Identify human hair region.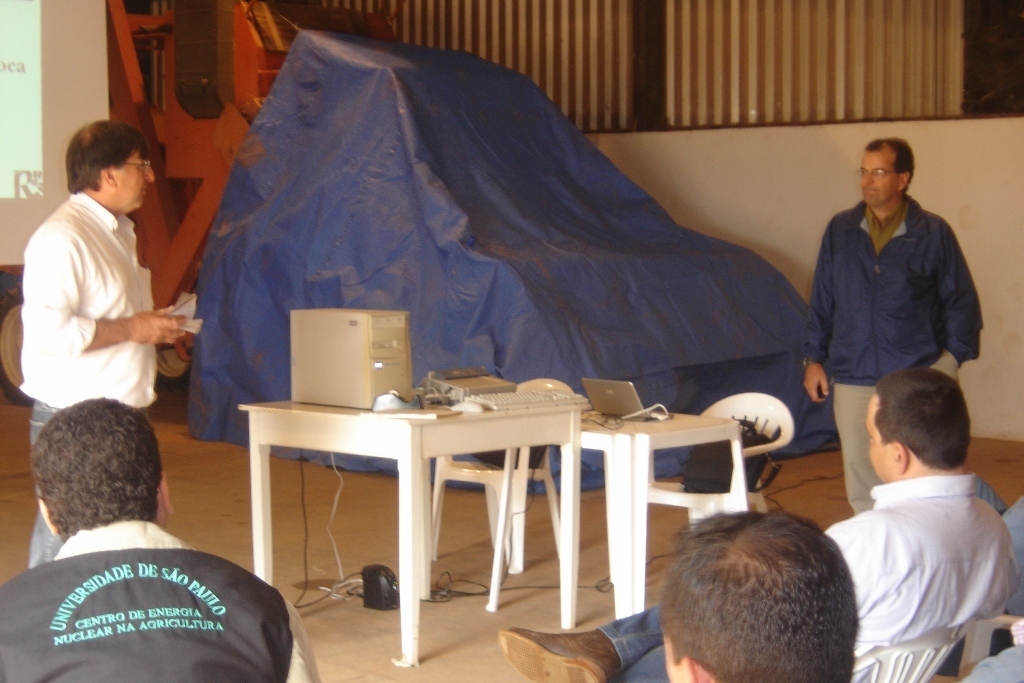
Region: 865, 138, 913, 191.
